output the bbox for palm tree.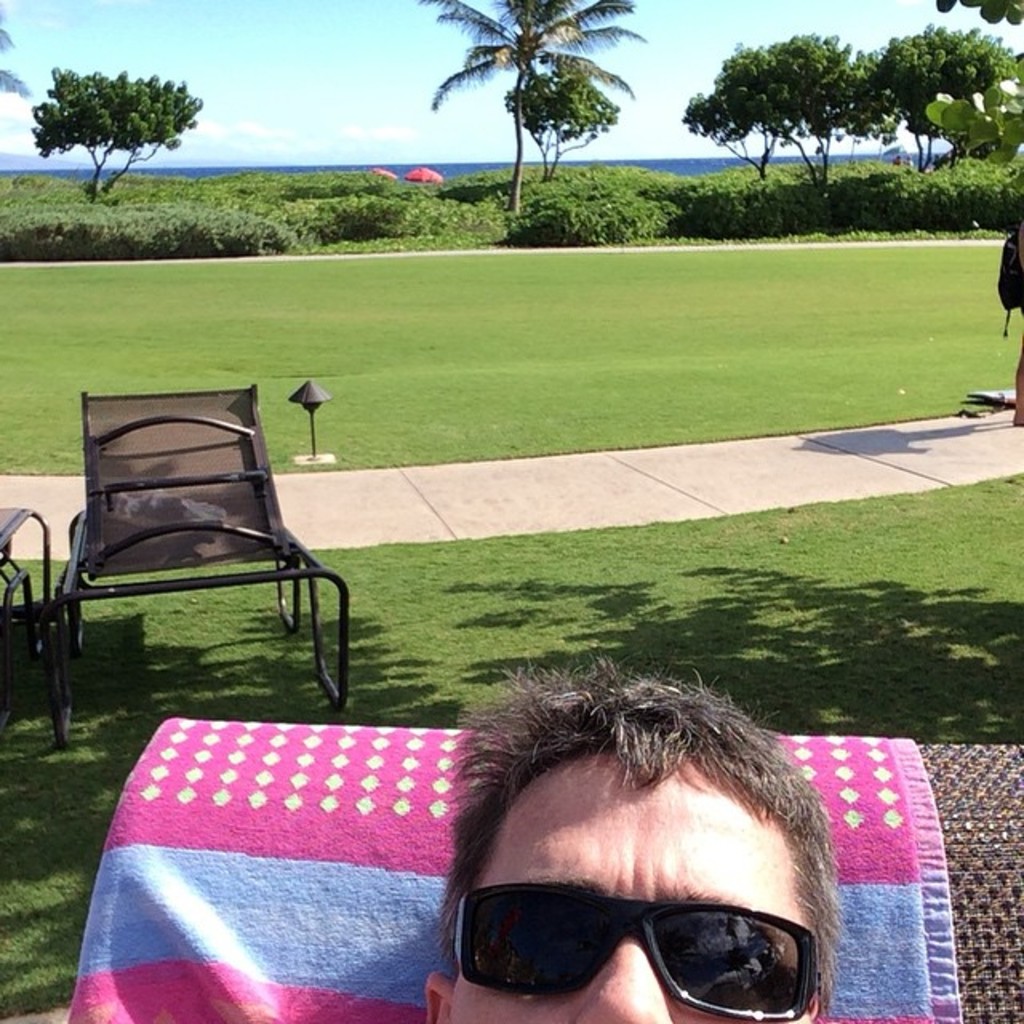
[left=702, top=51, right=782, bottom=173].
